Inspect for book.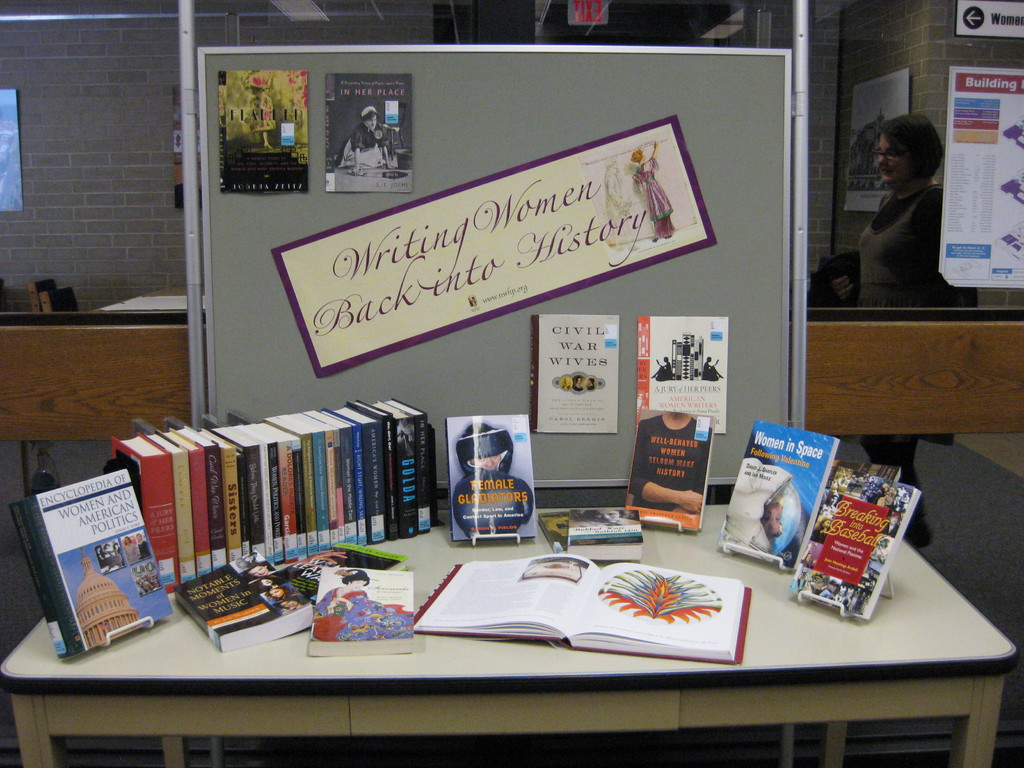
Inspection: [x1=418, y1=558, x2=753, y2=665].
